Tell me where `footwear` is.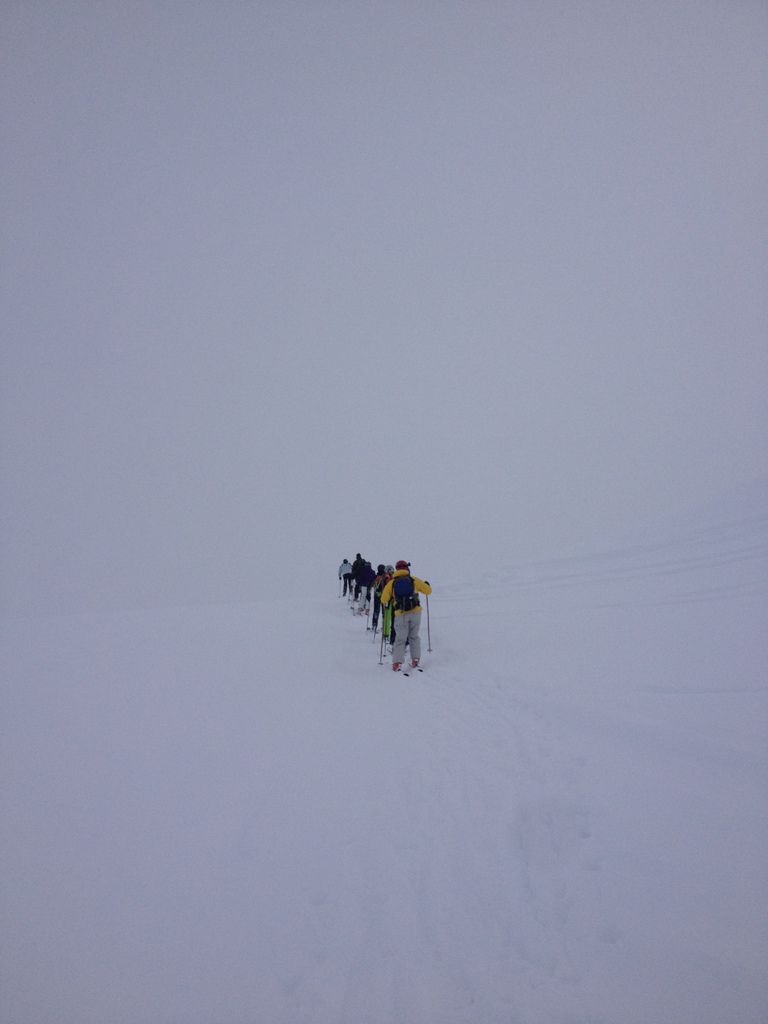
`footwear` is at pyautogui.locateOnScreen(412, 658, 419, 668).
